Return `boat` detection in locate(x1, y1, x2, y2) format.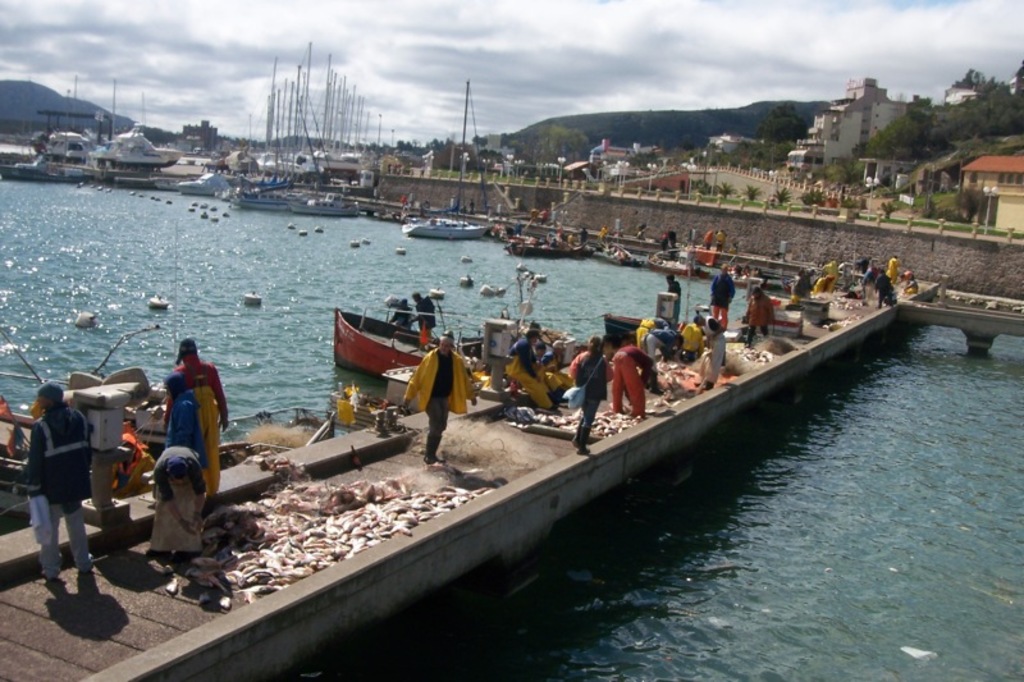
locate(0, 324, 168, 523).
